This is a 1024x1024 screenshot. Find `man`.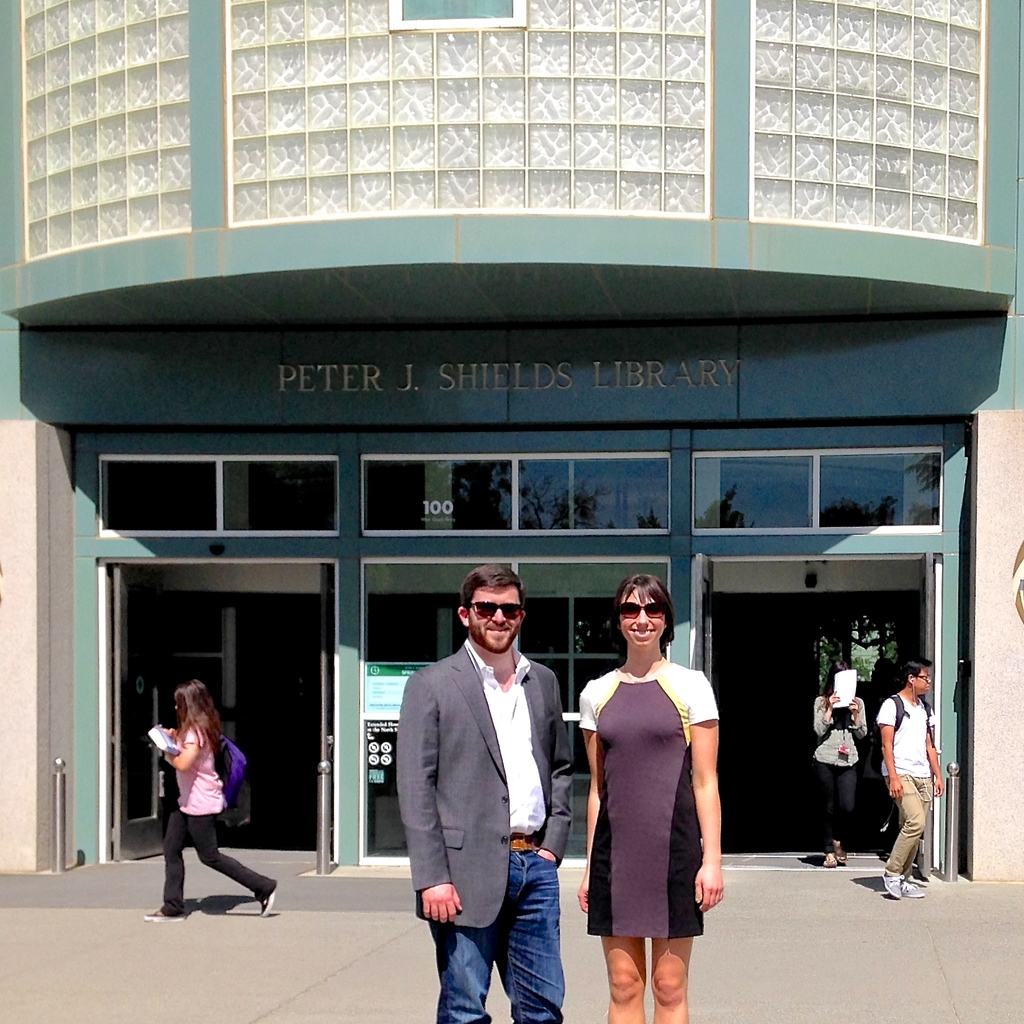
Bounding box: [left=879, top=659, right=945, bottom=898].
